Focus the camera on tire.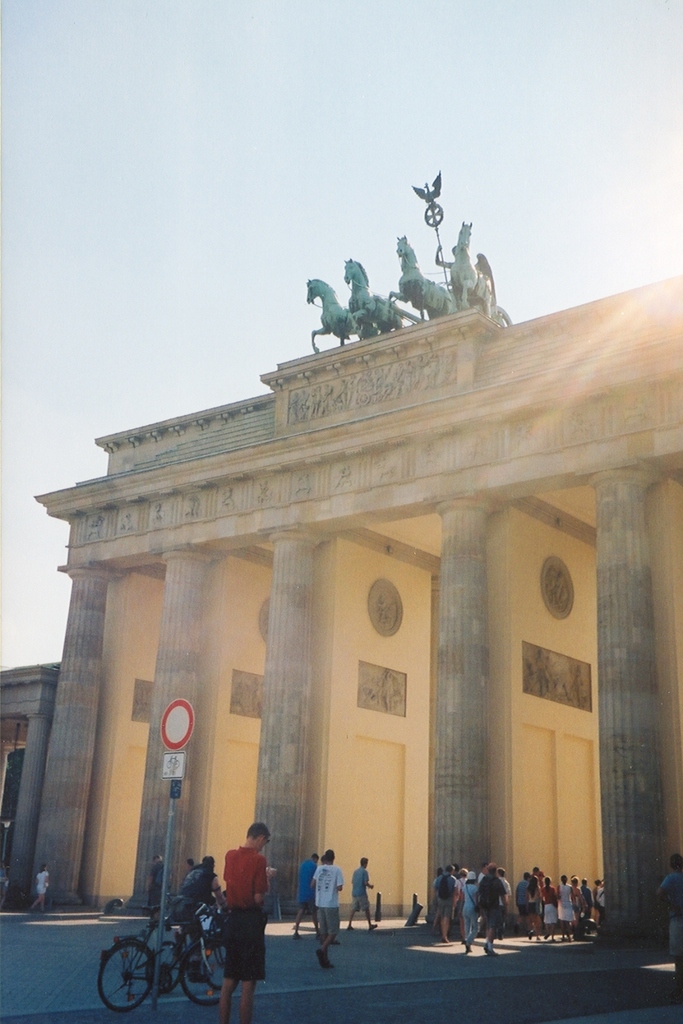
Focus region: 97:941:157:1013.
